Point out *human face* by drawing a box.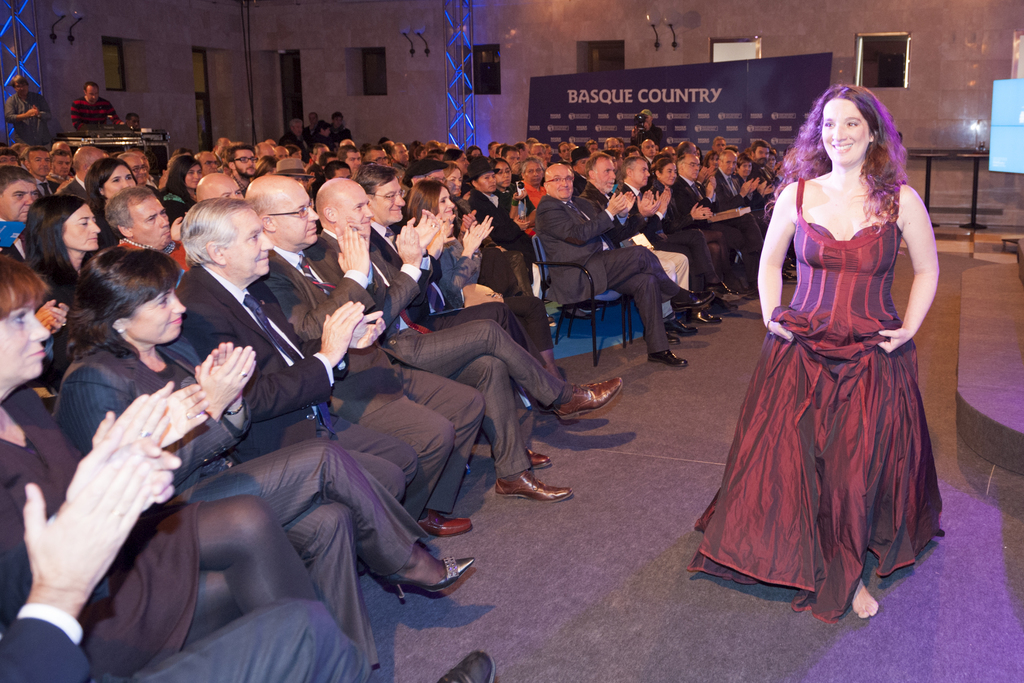
768 155 776 169.
